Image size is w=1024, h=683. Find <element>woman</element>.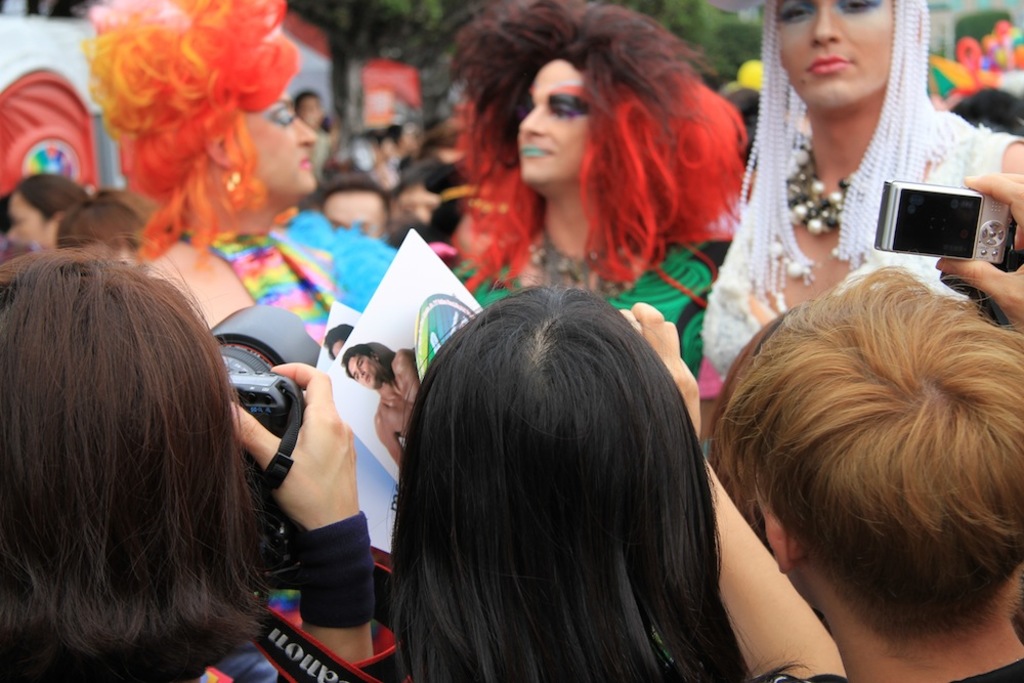
crop(0, 173, 95, 248).
